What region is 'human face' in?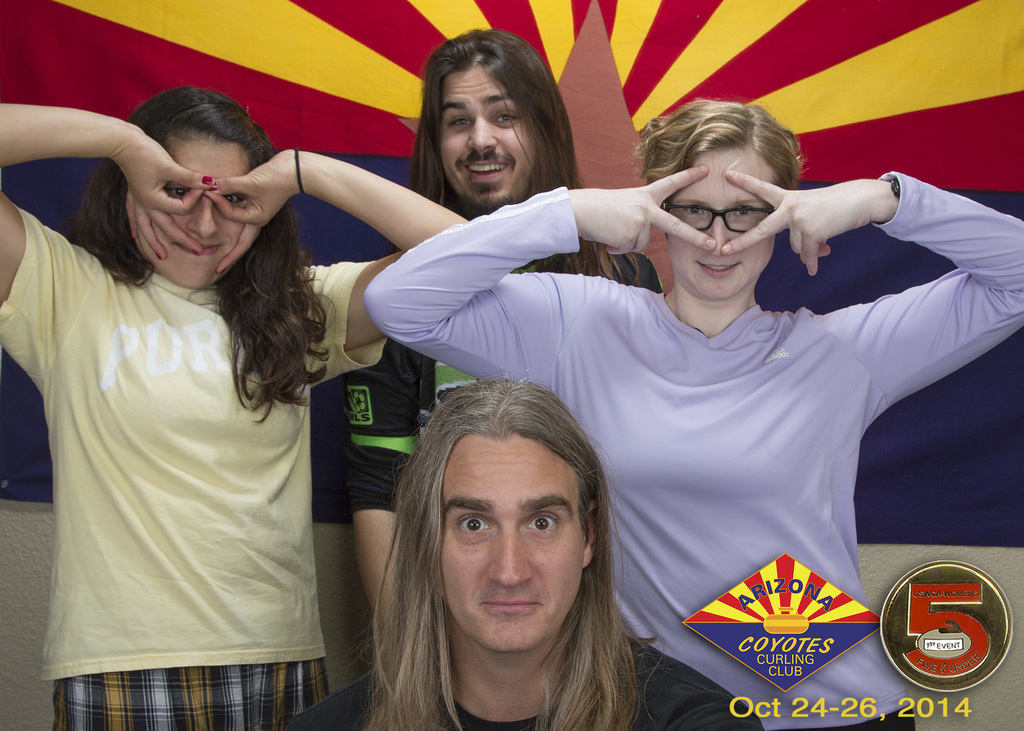
438 66 540 216.
